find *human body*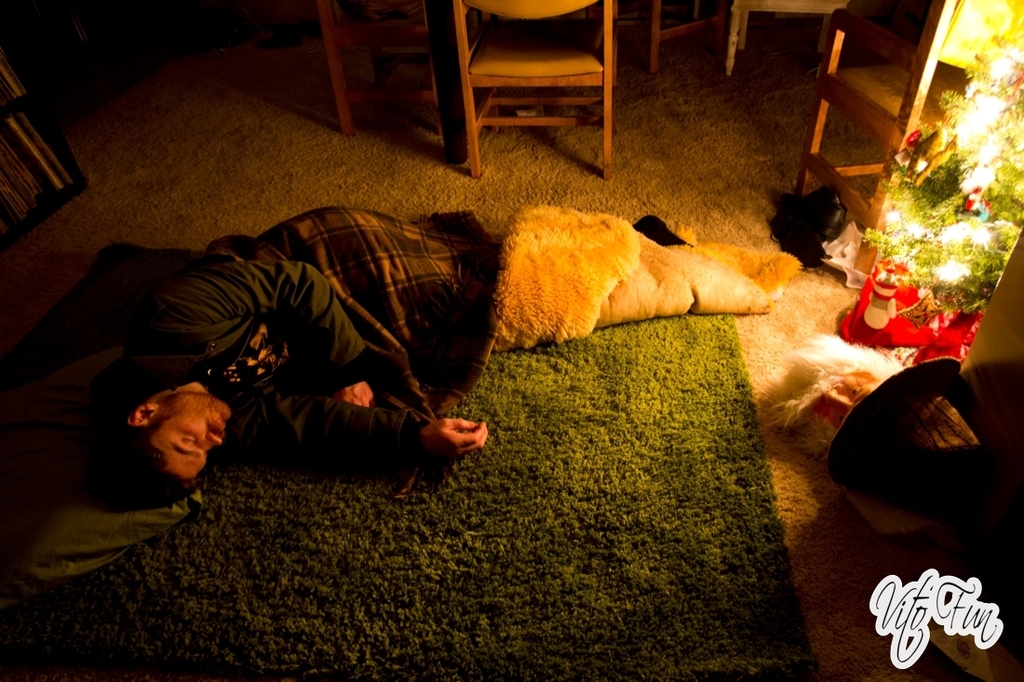
left=62, top=205, right=491, bottom=503
